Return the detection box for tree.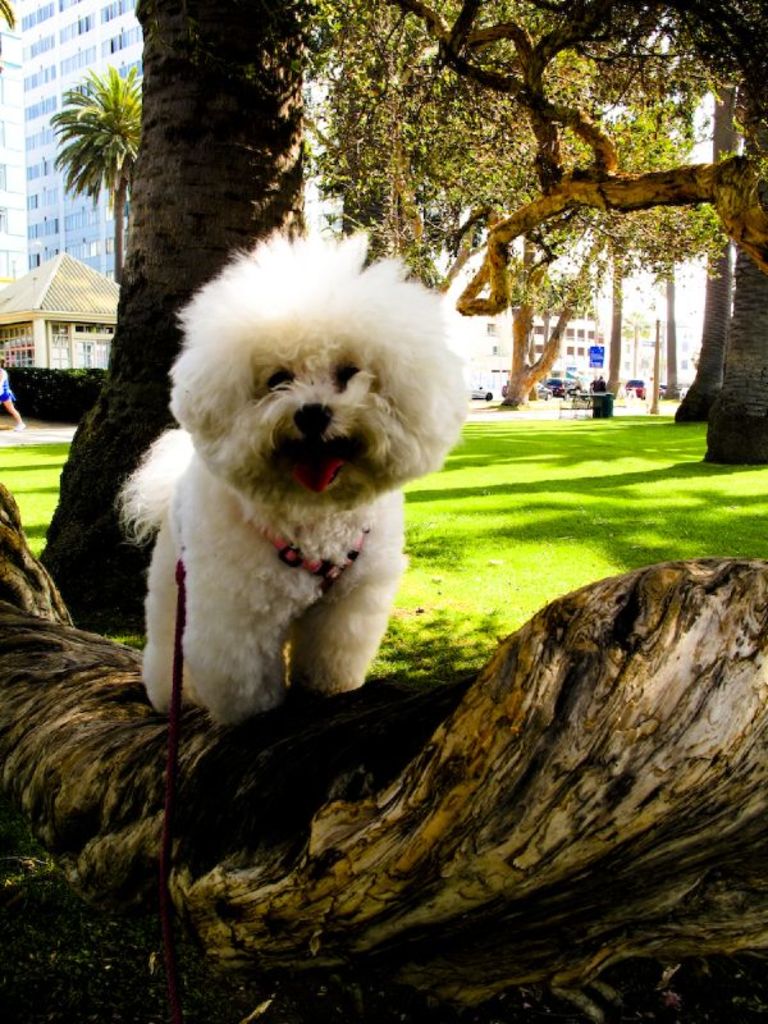
locate(45, 65, 163, 348).
